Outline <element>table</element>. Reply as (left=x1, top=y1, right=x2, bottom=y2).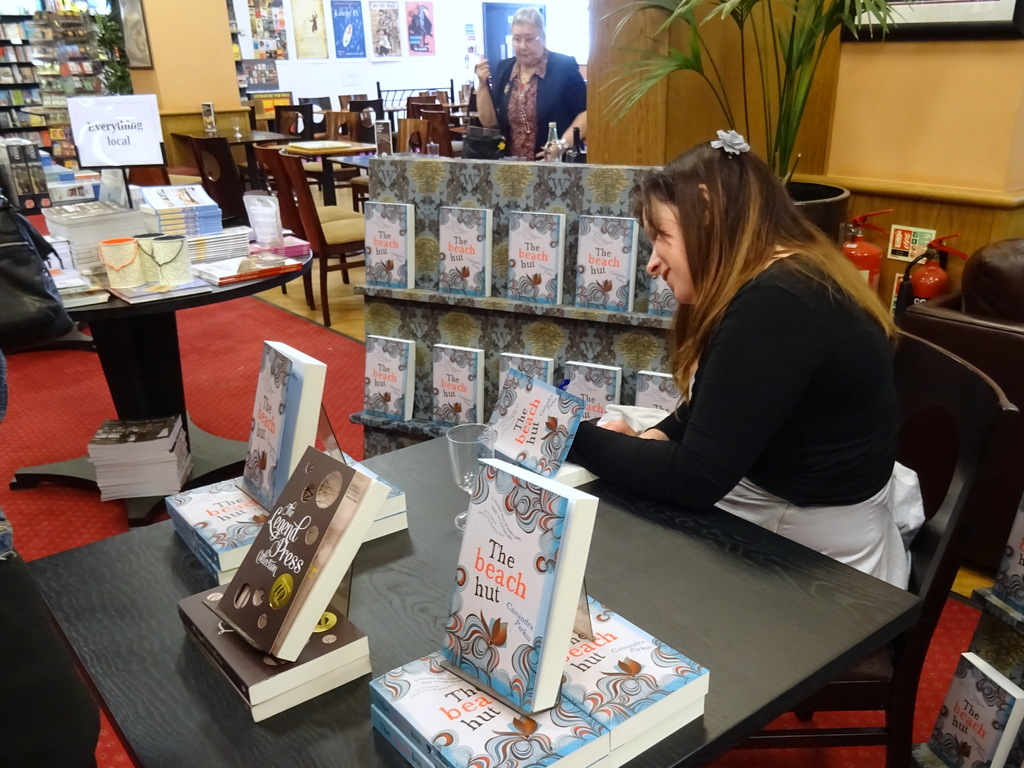
(left=268, top=141, right=379, bottom=209).
